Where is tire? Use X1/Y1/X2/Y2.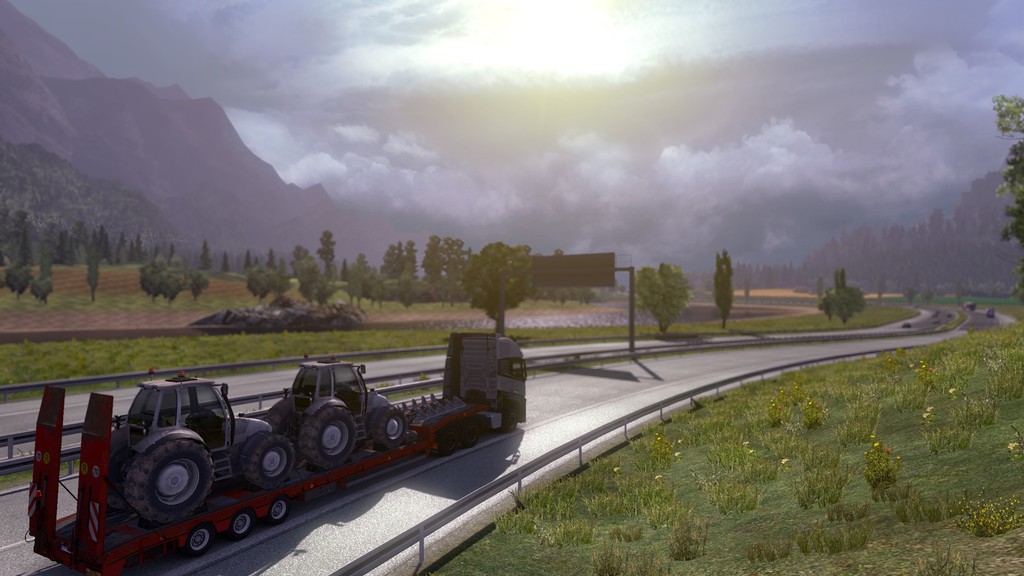
458/423/481/448.
